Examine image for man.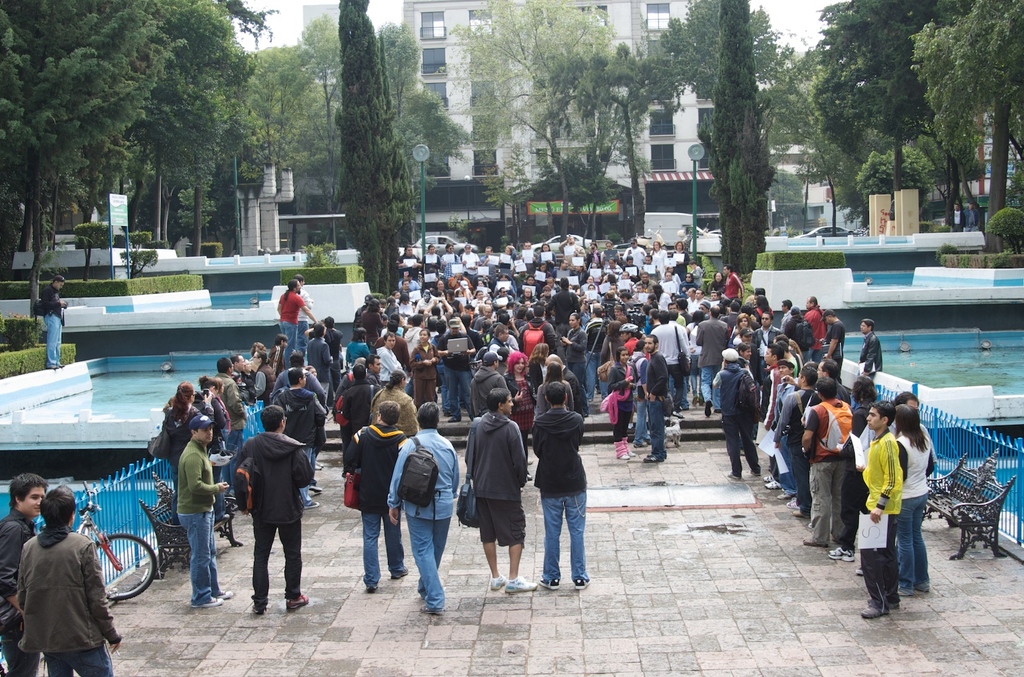
Examination result: 752/308/788/383.
